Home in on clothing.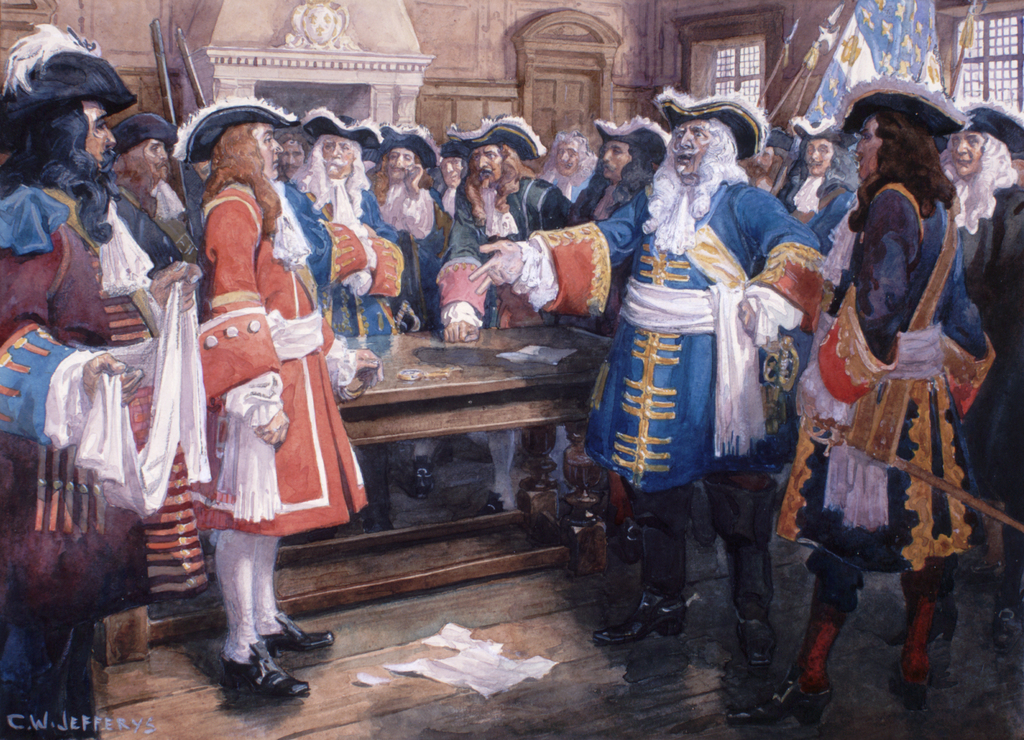
Homed in at {"x1": 522, "y1": 159, "x2": 815, "y2": 462}.
